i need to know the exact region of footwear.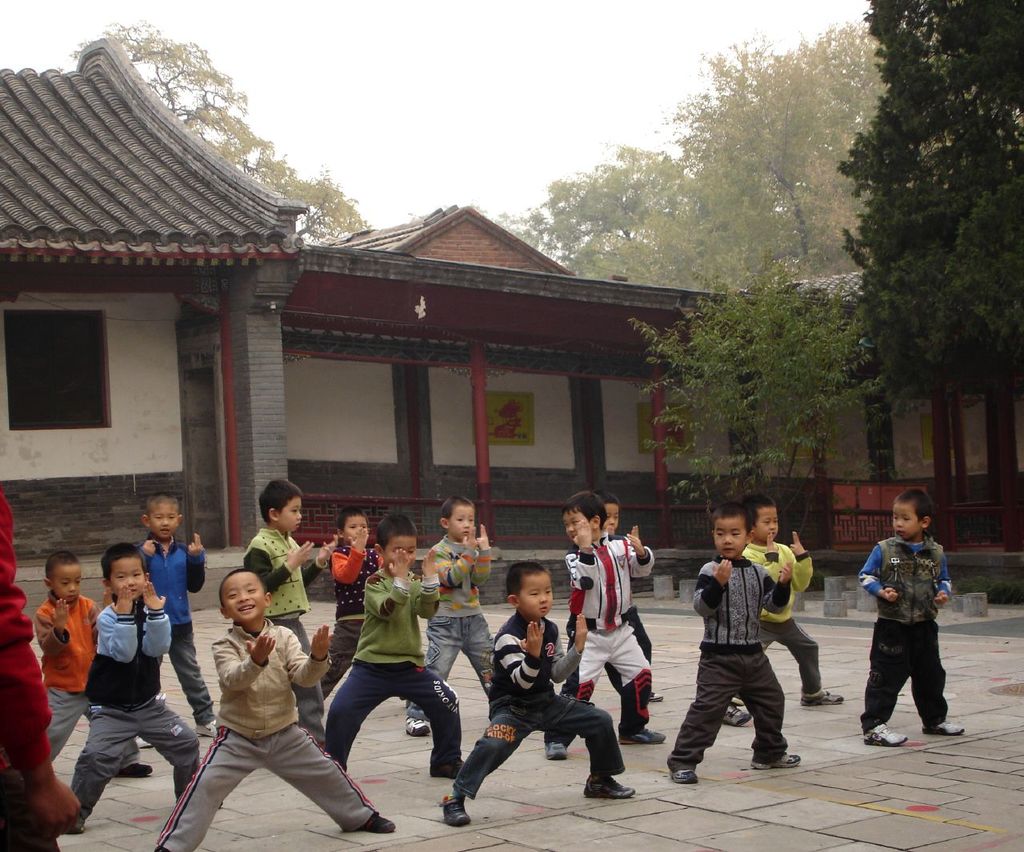
Region: detection(109, 758, 161, 778).
